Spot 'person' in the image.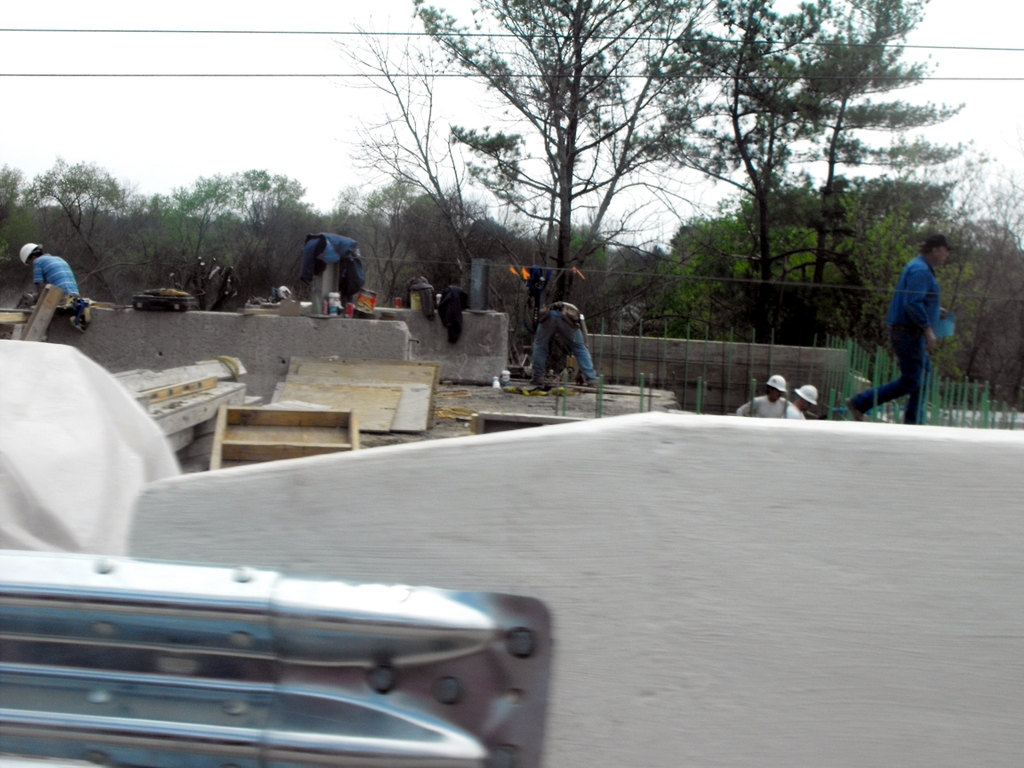
'person' found at (785, 380, 827, 421).
